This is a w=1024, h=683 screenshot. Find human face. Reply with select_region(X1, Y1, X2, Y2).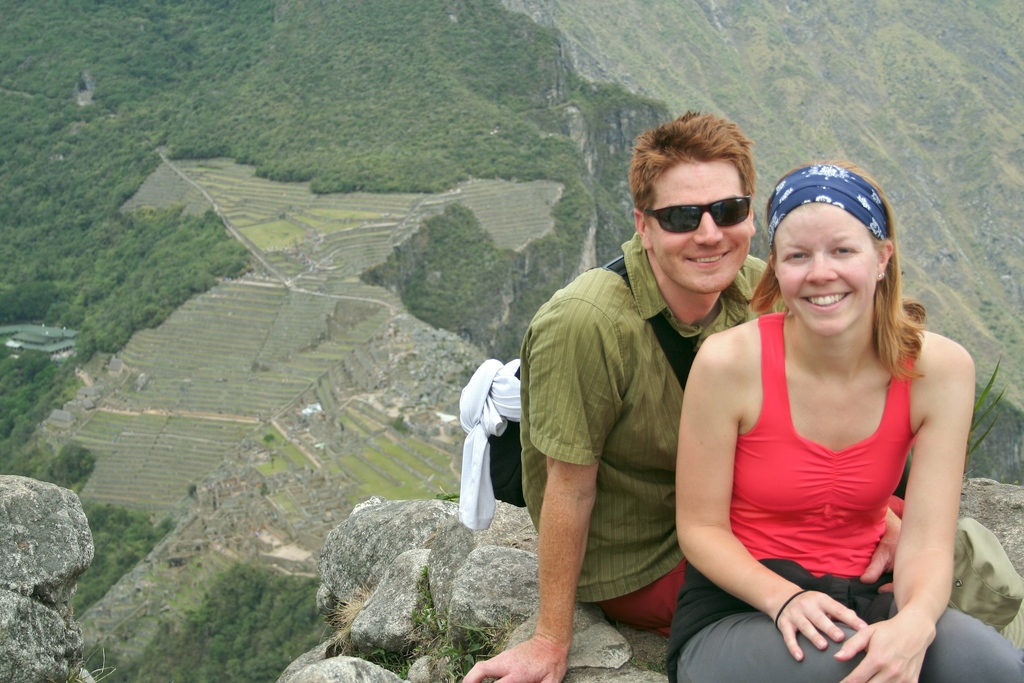
select_region(653, 158, 751, 292).
